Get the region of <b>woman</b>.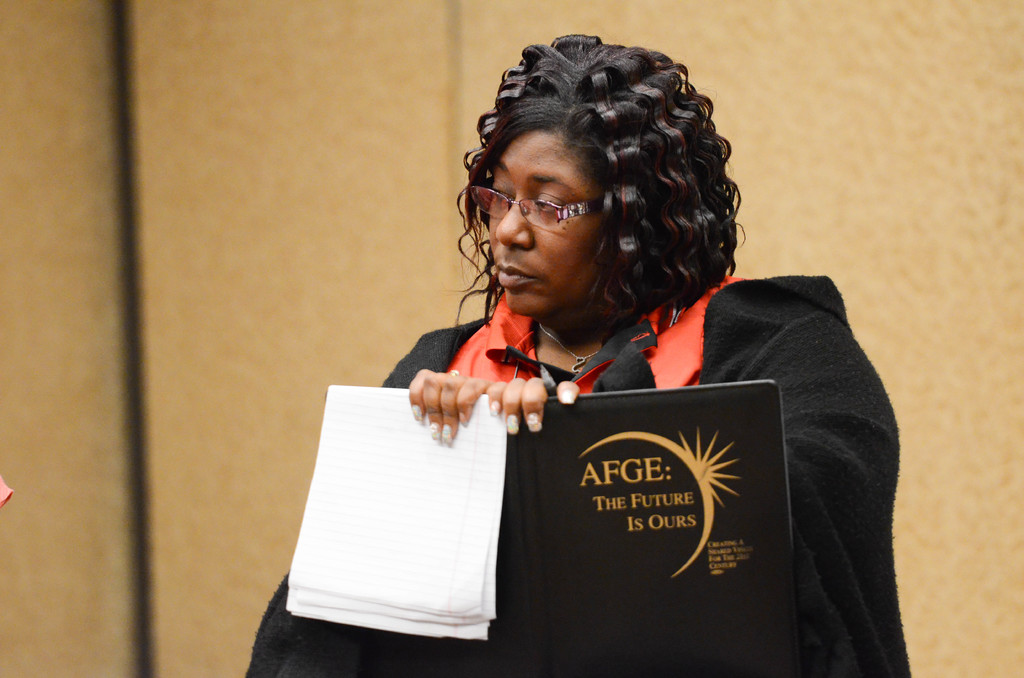
(left=240, top=30, right=916, bottom=677).
